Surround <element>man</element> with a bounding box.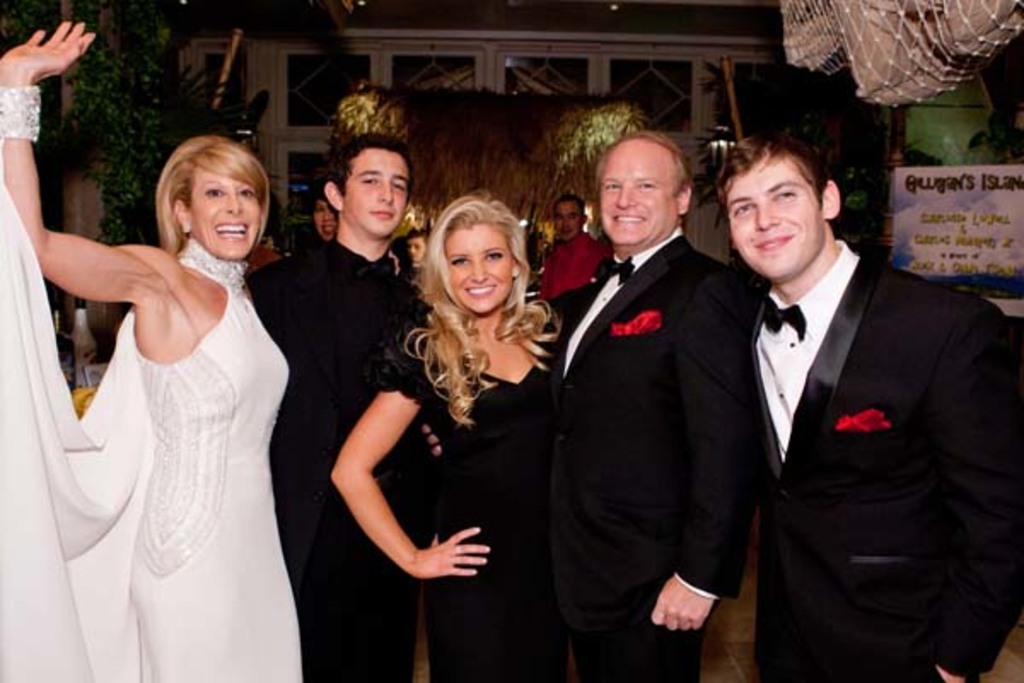
(left=259, top=135, right=420, bottom=676).
